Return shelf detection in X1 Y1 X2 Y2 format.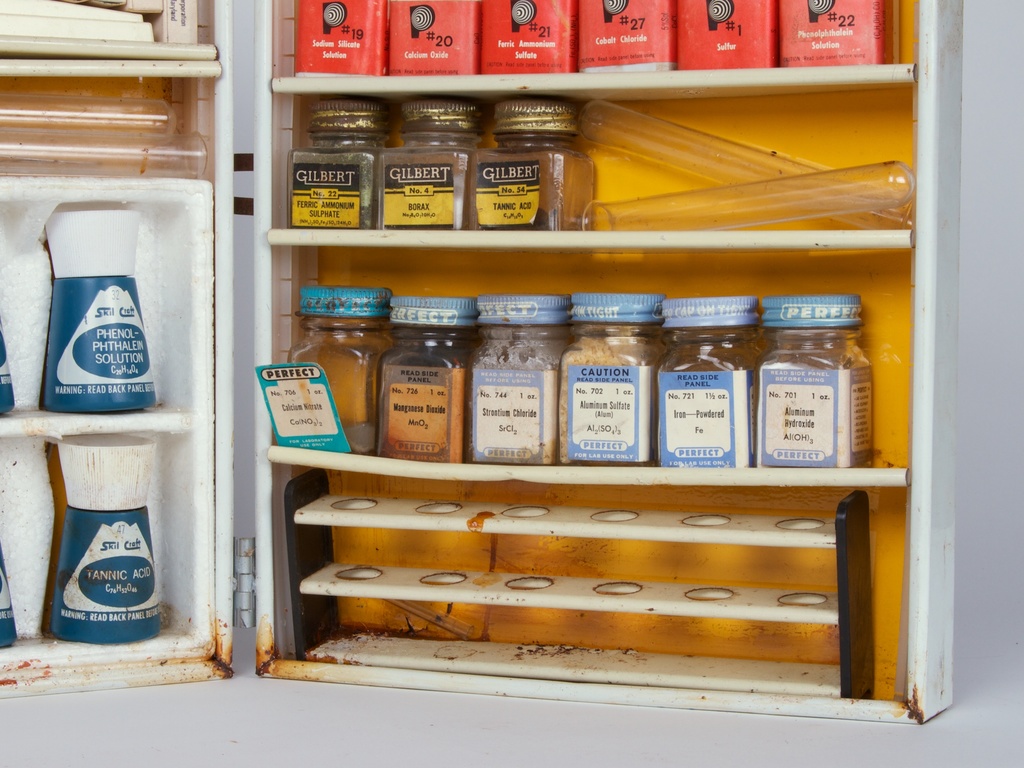
249 93 935 253.
